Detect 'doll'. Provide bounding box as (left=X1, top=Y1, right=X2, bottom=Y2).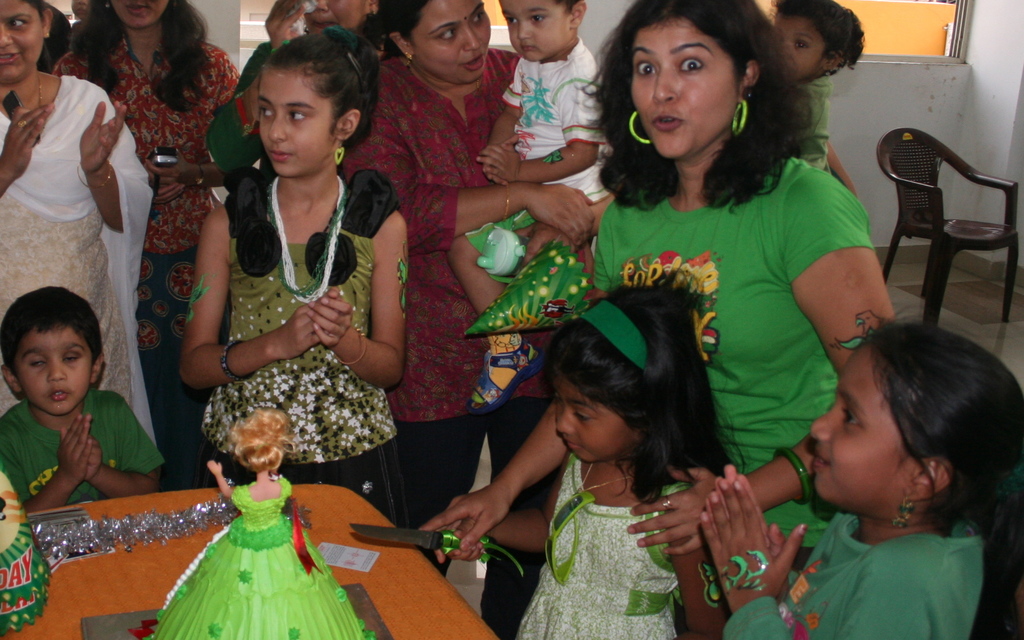
(left=142, top=416, right=342, bottom=631).
